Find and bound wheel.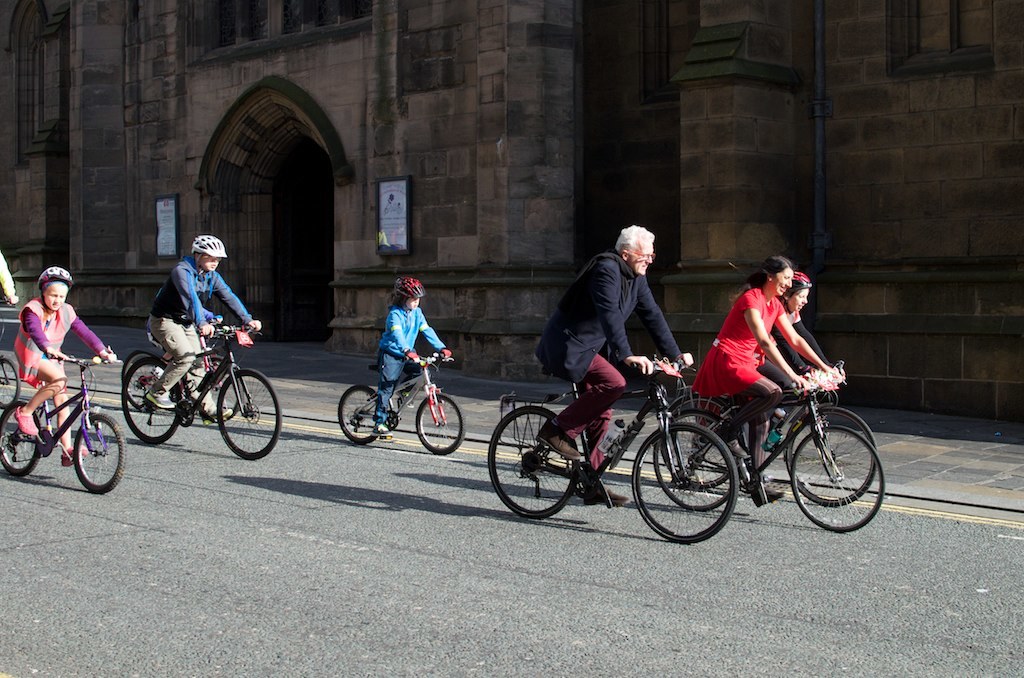
Bound: <region>120, 361, 187, 444</region>.
